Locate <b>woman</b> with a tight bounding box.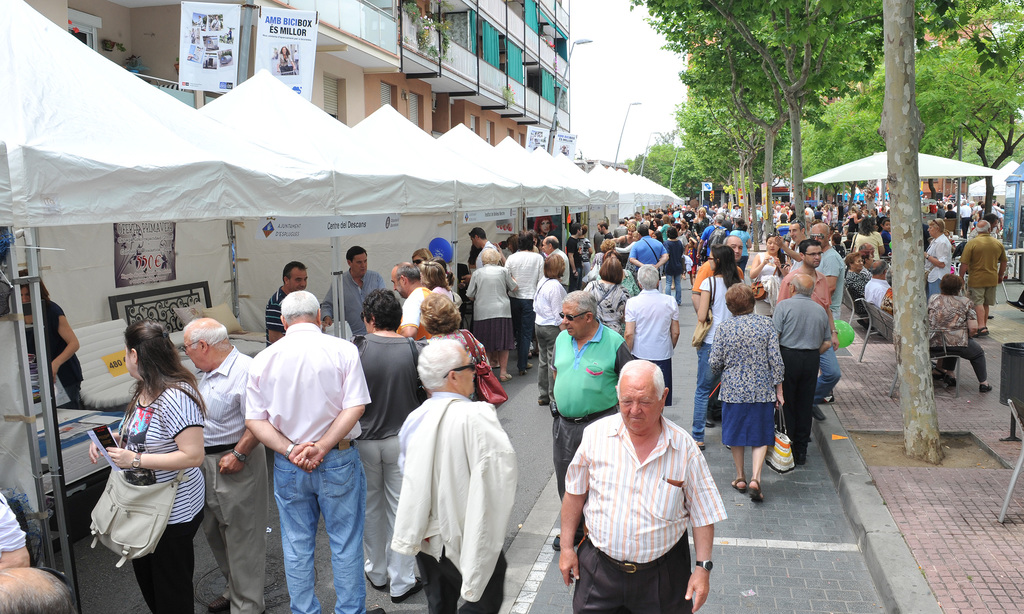
Rect(534, 217, 555, 236).
